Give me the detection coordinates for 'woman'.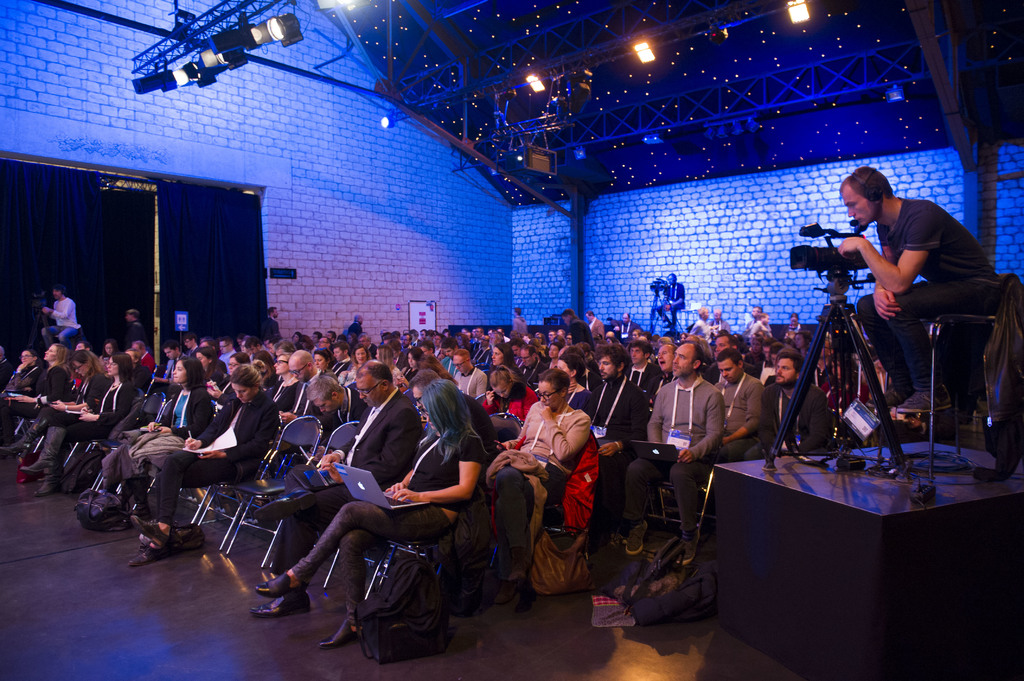
(left=557, top=358, right=593, bottom=417).
